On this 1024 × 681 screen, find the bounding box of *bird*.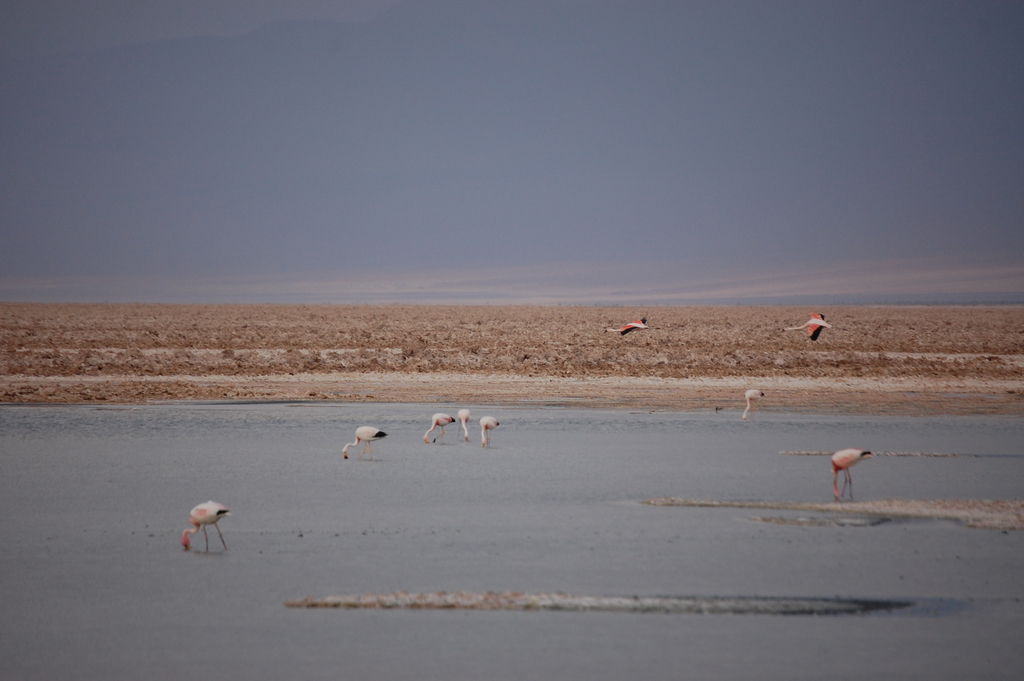
Bounding box: box(455, 406, 472, 439).
